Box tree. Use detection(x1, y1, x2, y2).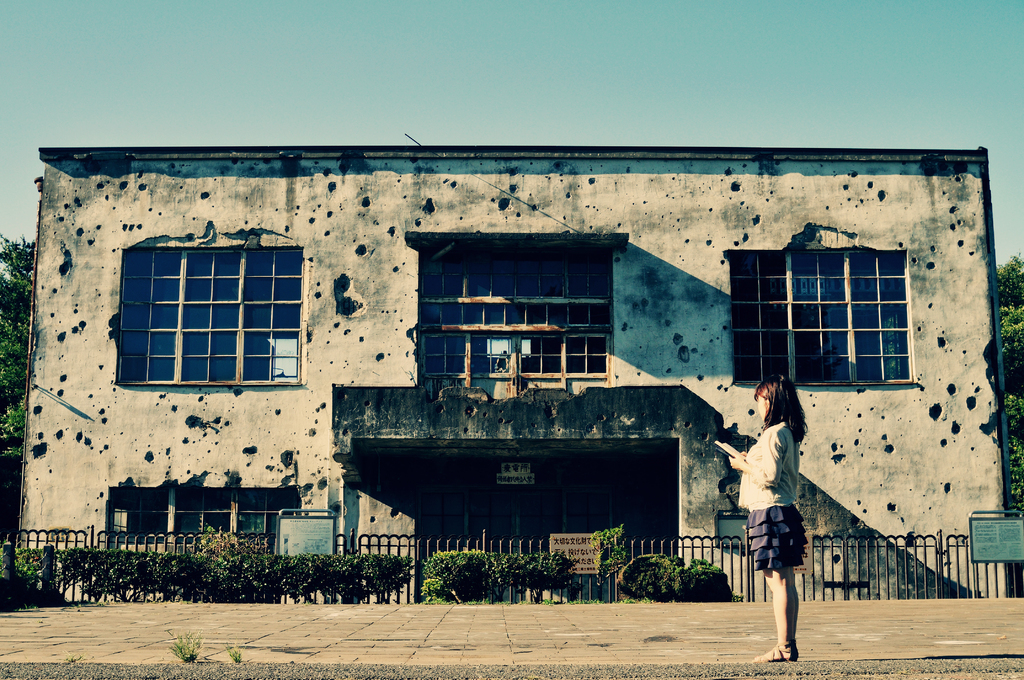
detection(0, 231, 36, 458).
